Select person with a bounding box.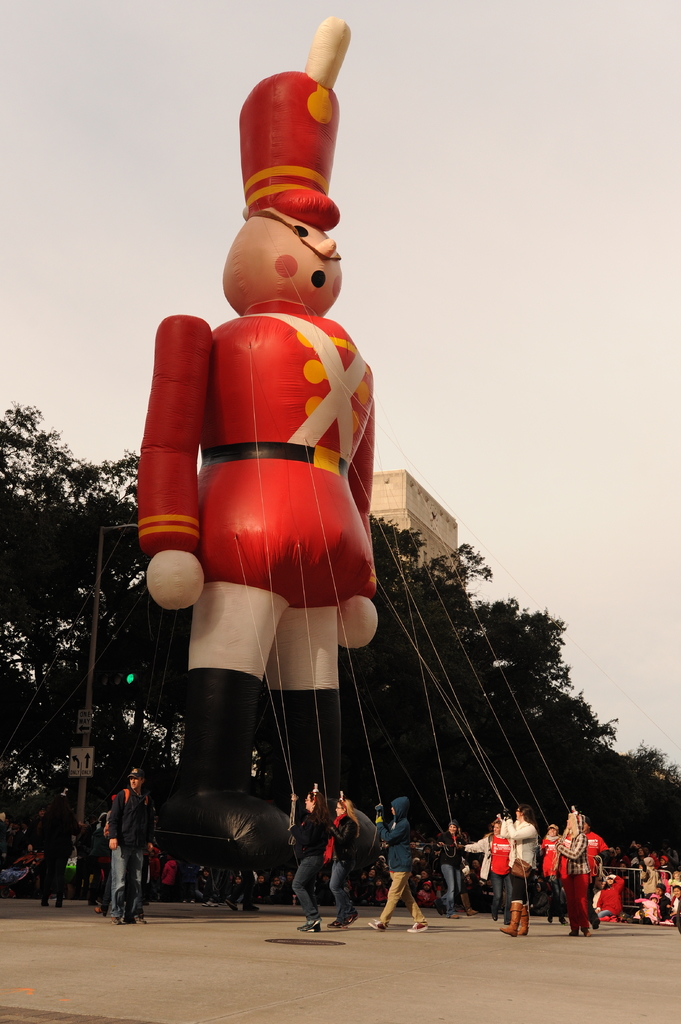
277:784:334:931.
